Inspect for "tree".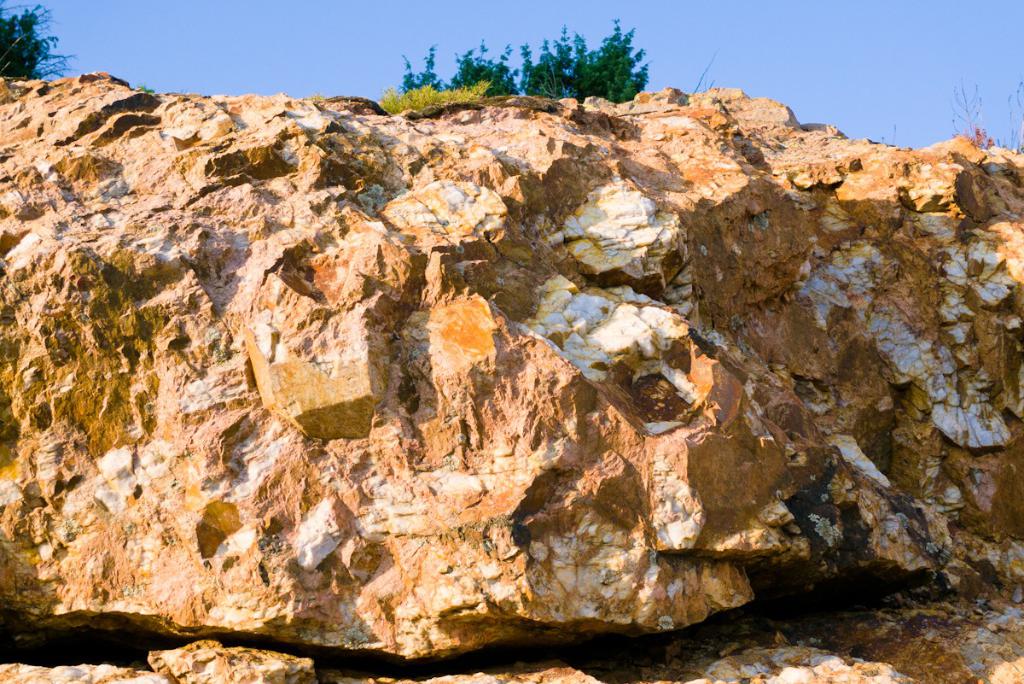
Inspection: (left=384, top=9, right=649, bottom=101).
